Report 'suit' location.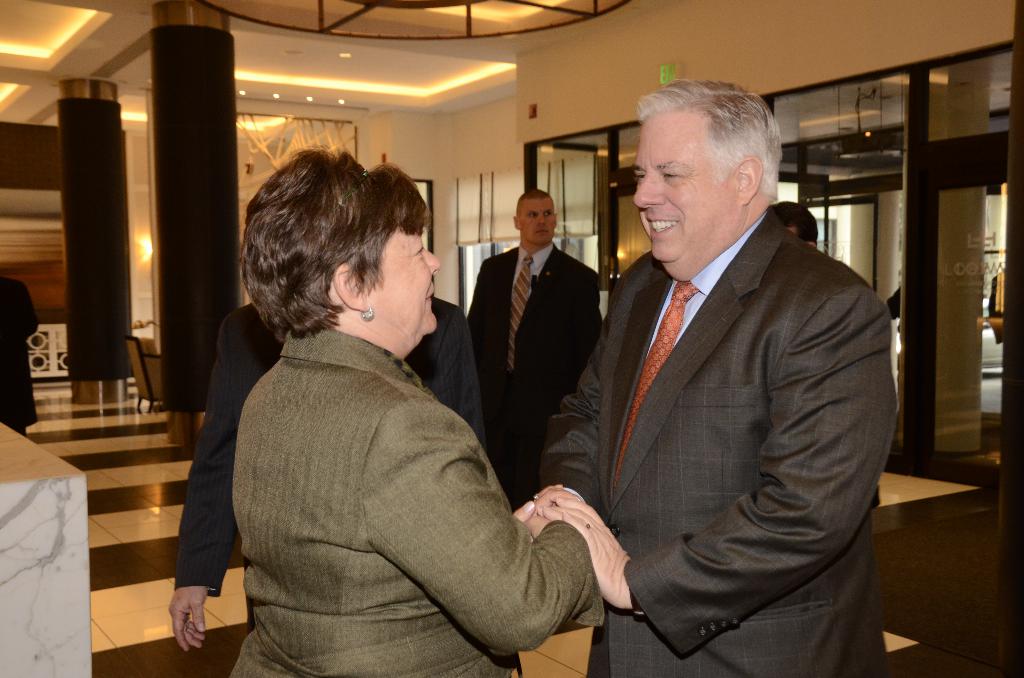
Report: bbox(228, 327, 607, 677).
